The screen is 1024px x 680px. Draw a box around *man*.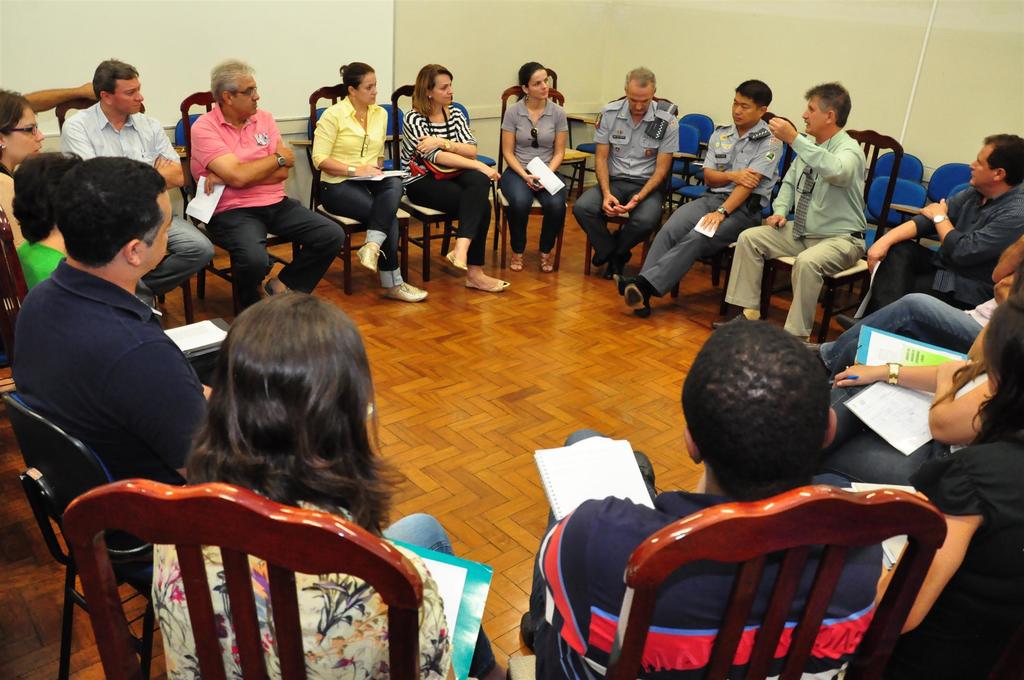
x1=808 y1=235 x2=1023 y2=381.
